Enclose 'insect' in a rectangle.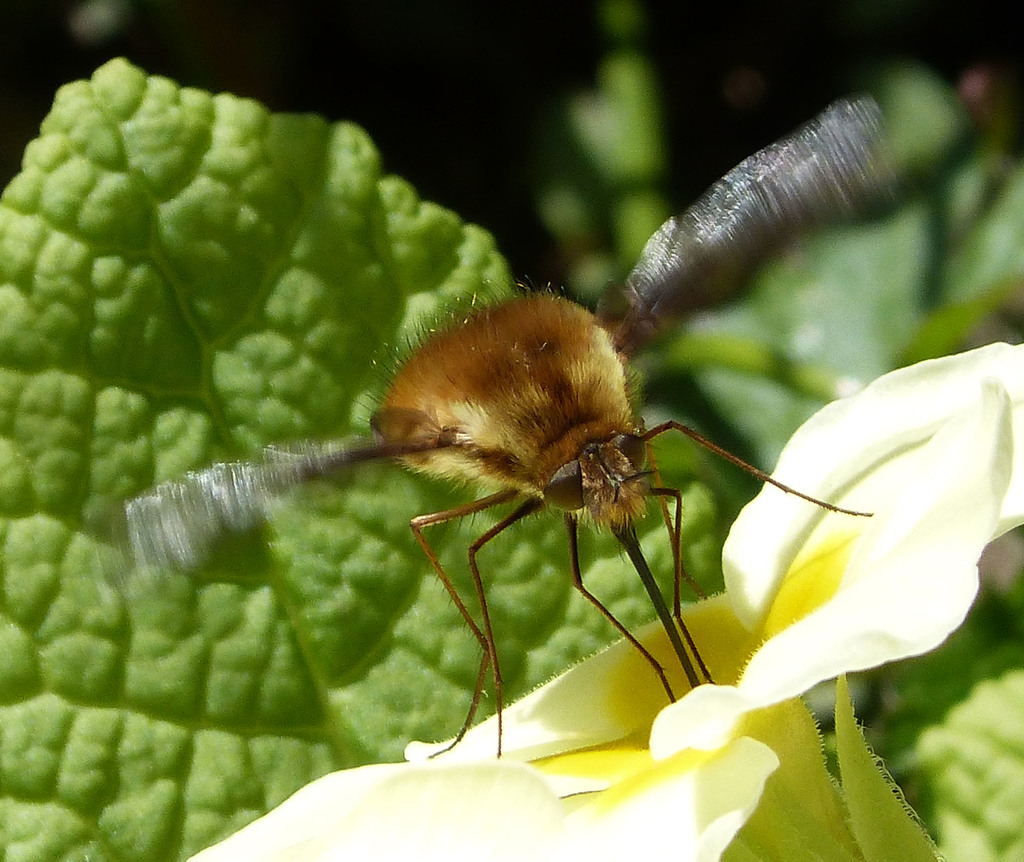
x1=112 y1=97 x2=881 y2=760.
